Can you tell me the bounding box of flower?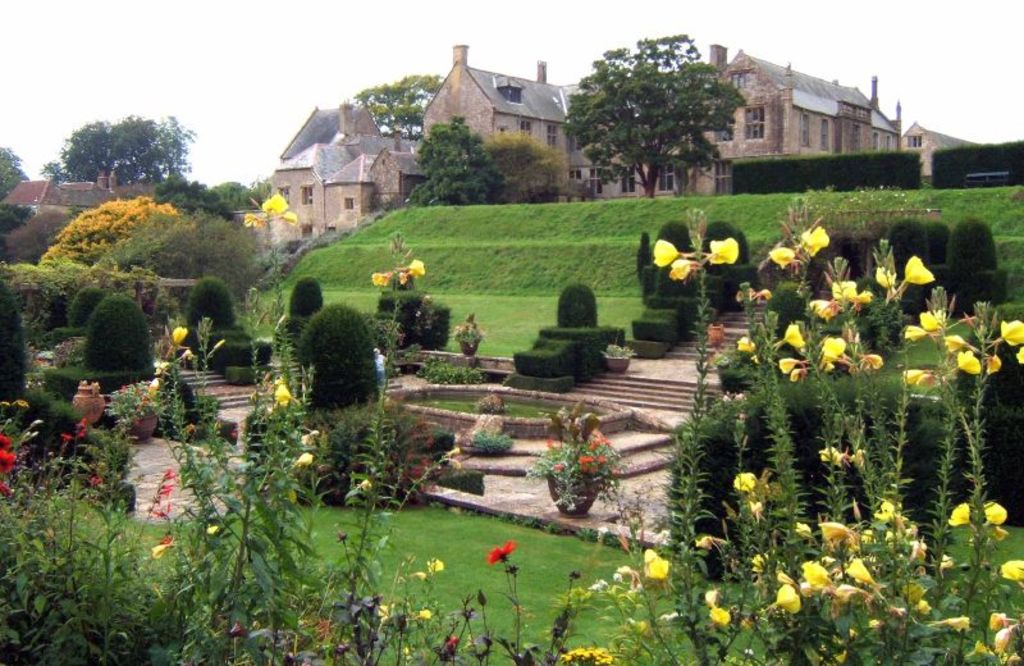
rect(486, 538, 517, 562).
